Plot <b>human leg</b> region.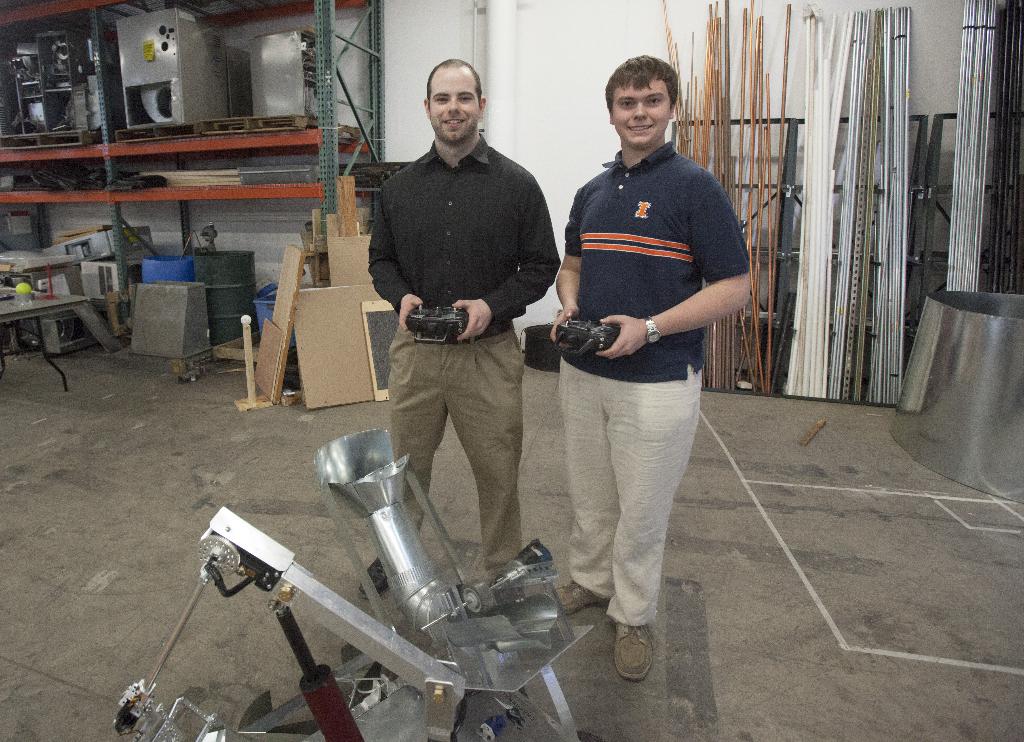
Plotted at [left=358, top=320, right=445, bottom=606].
